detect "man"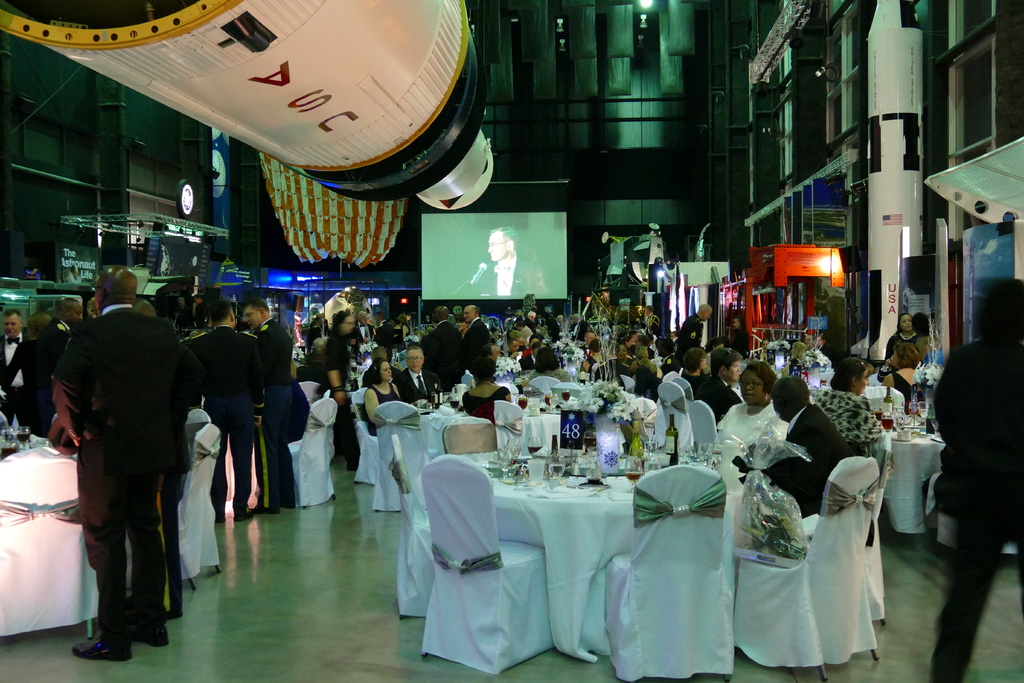
425 304 468 393
